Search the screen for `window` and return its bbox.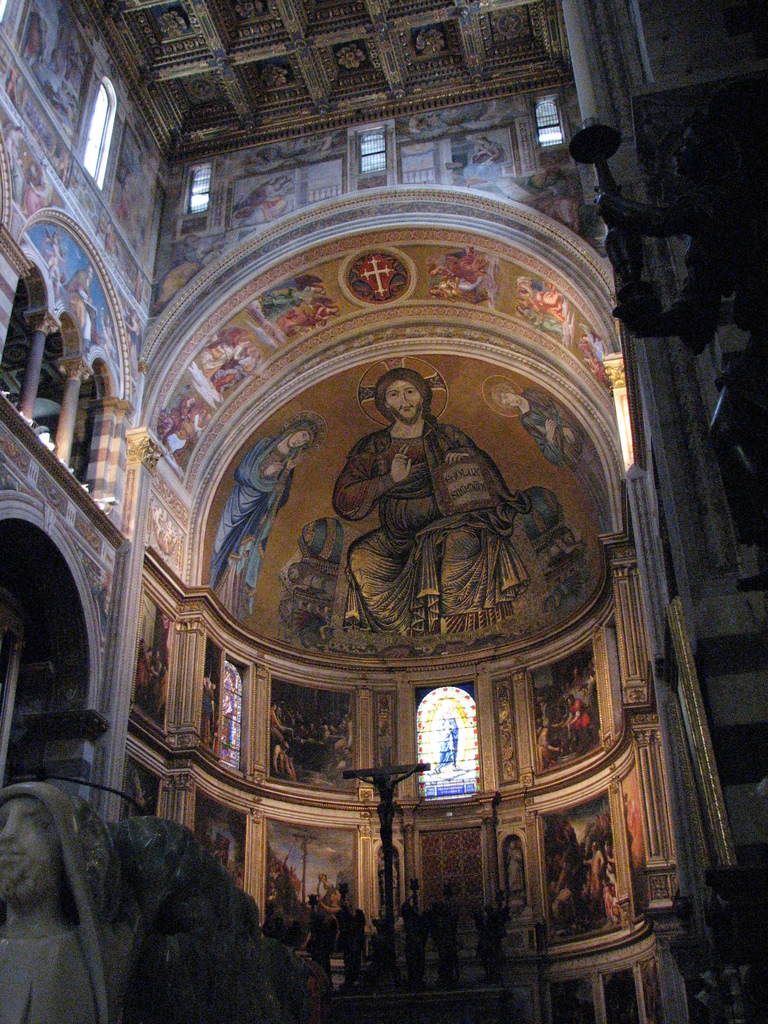
Found: l=529, t=92, r=570, b=153.
